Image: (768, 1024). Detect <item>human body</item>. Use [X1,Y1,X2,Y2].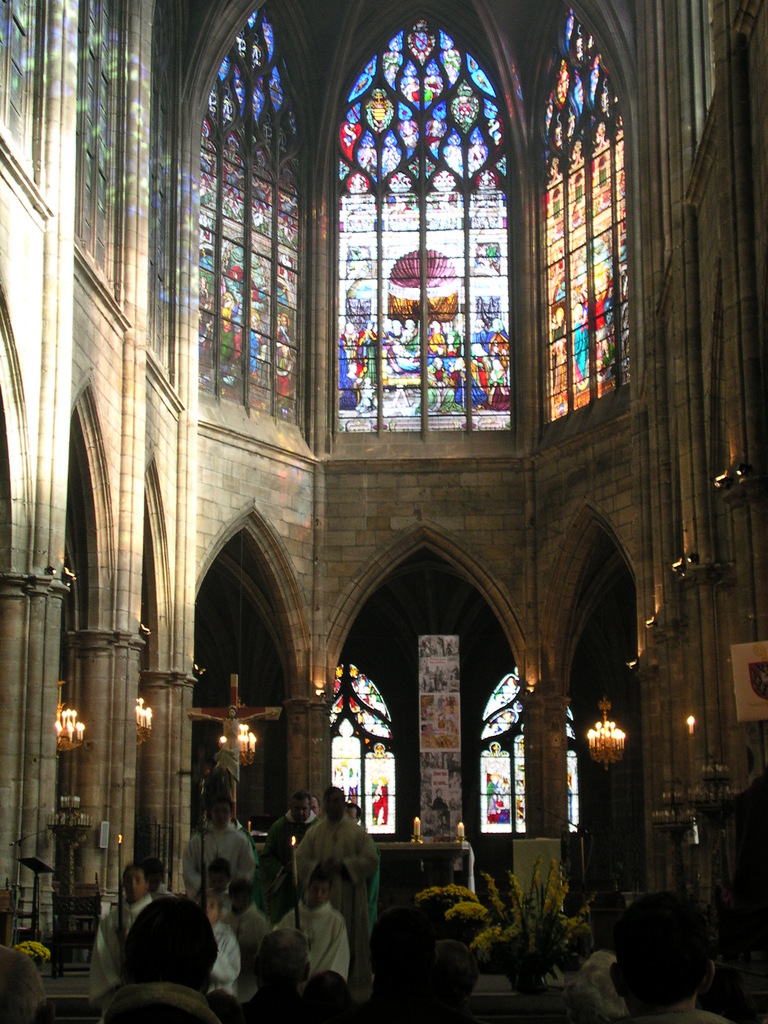
[296,788,392,998].
